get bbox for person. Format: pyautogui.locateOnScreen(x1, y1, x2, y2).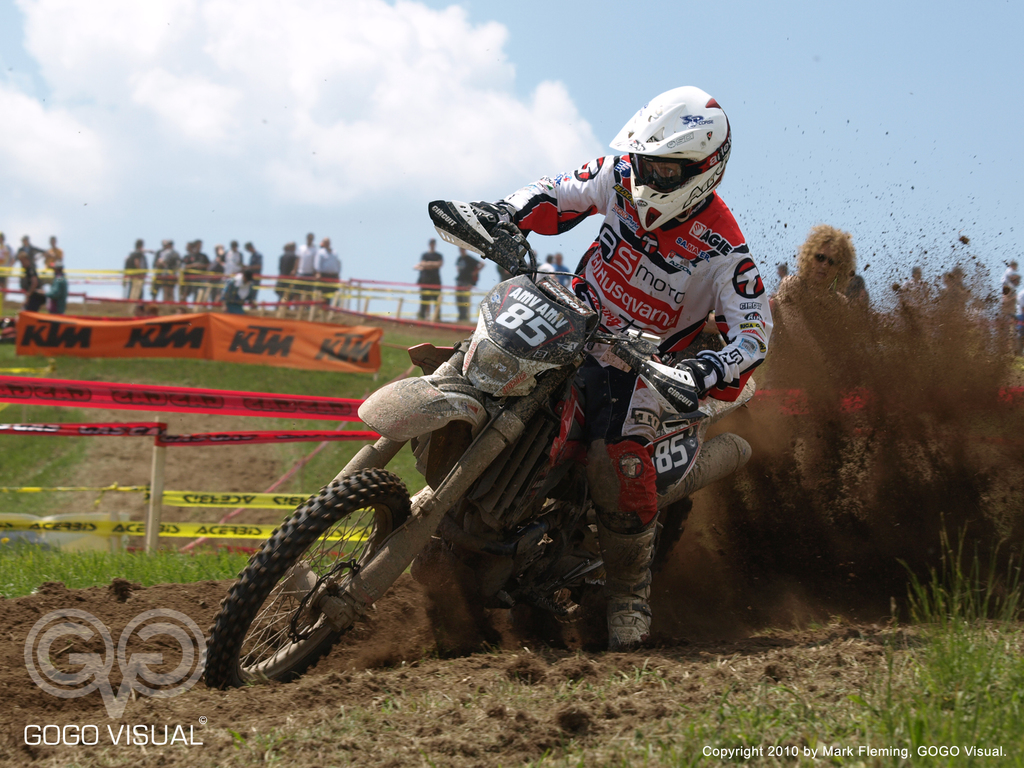
pyautogui.locateOnScreen(785, 230, 877, 522).
